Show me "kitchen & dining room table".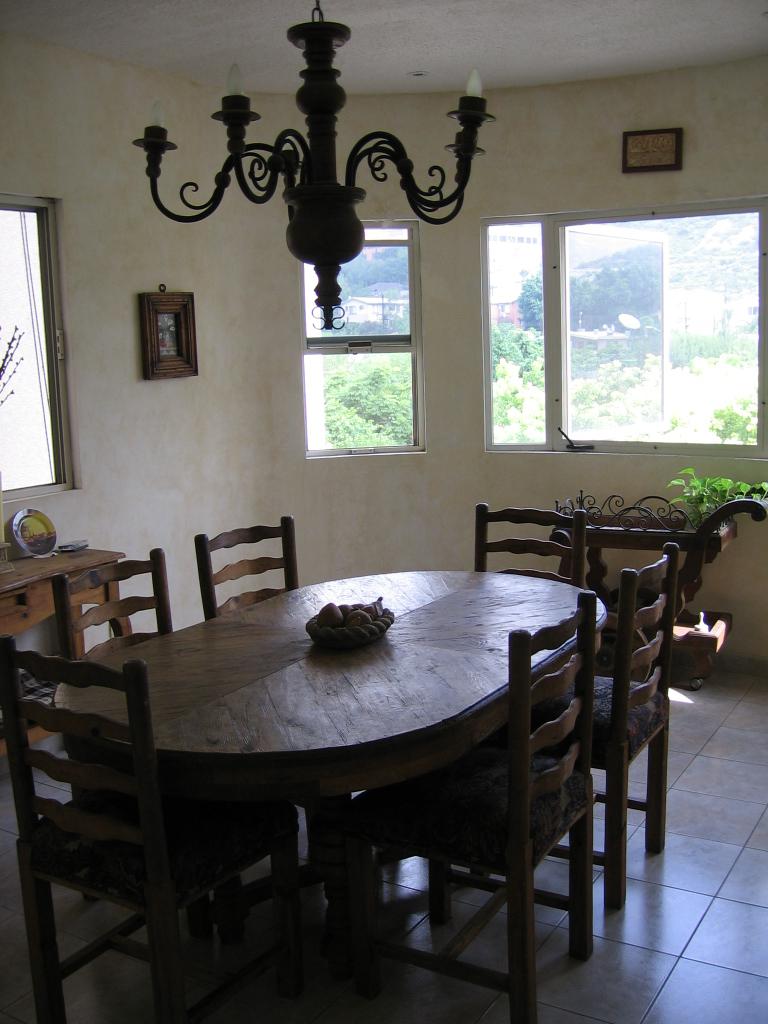
"kitchen & dining room table" is here: {"left": 0, "top": 499, "right": 675, "bottom": 1023}.
